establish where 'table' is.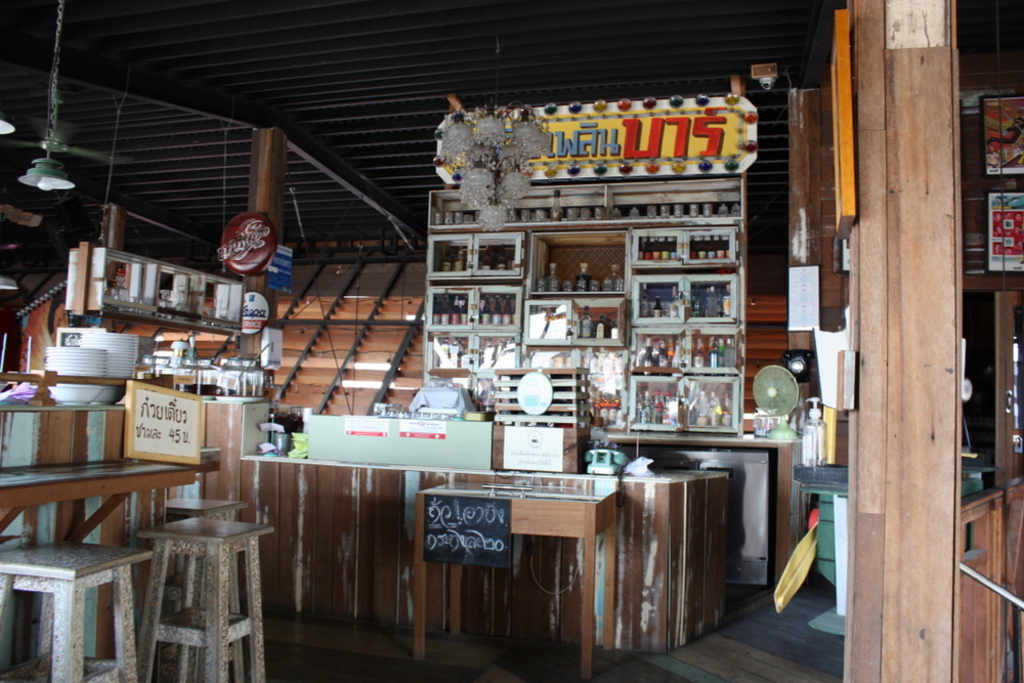
Established at [415,480,617,681].
